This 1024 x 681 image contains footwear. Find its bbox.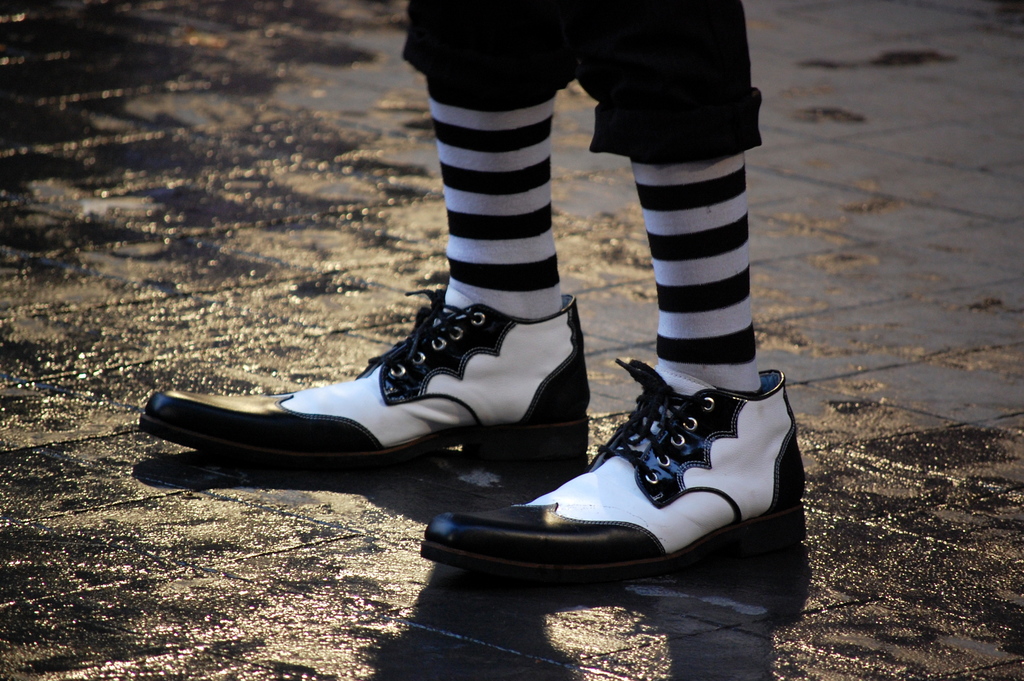
detection(134, 279, 586, 463).
